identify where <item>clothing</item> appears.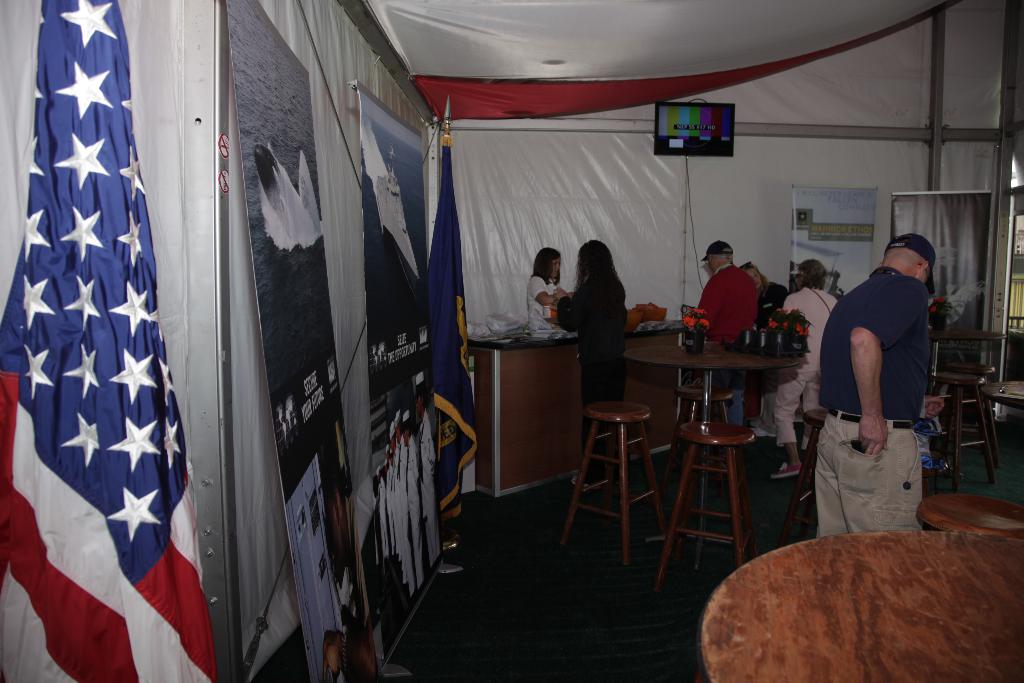
Appears at left=525, top=276, right=554, bottom=341.
